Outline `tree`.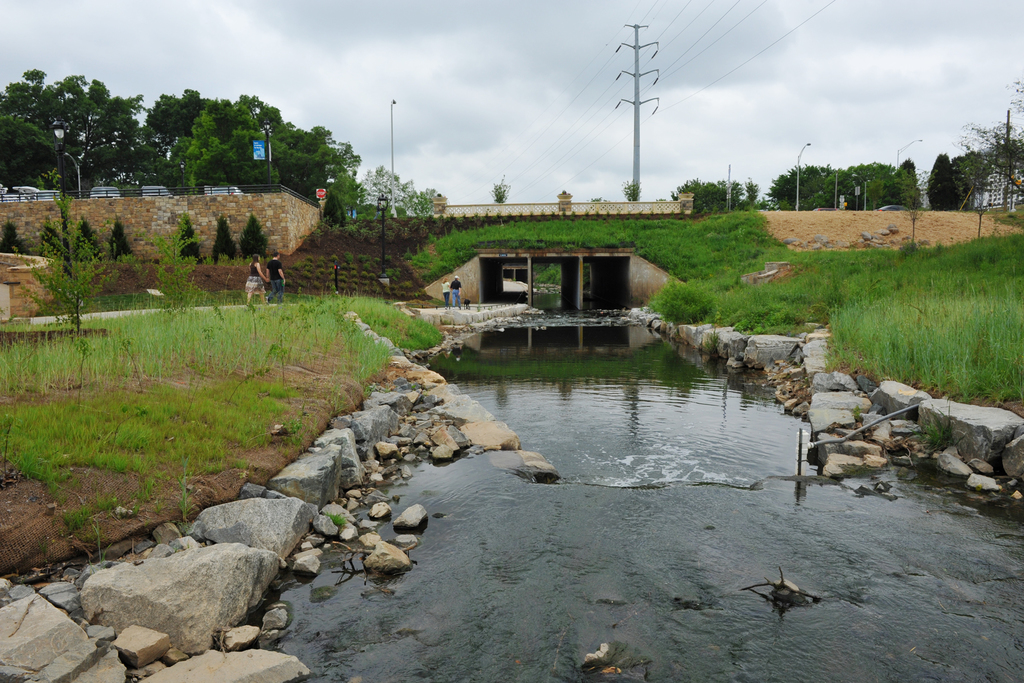
Outline: BBox(926, 153, 975, 212).
